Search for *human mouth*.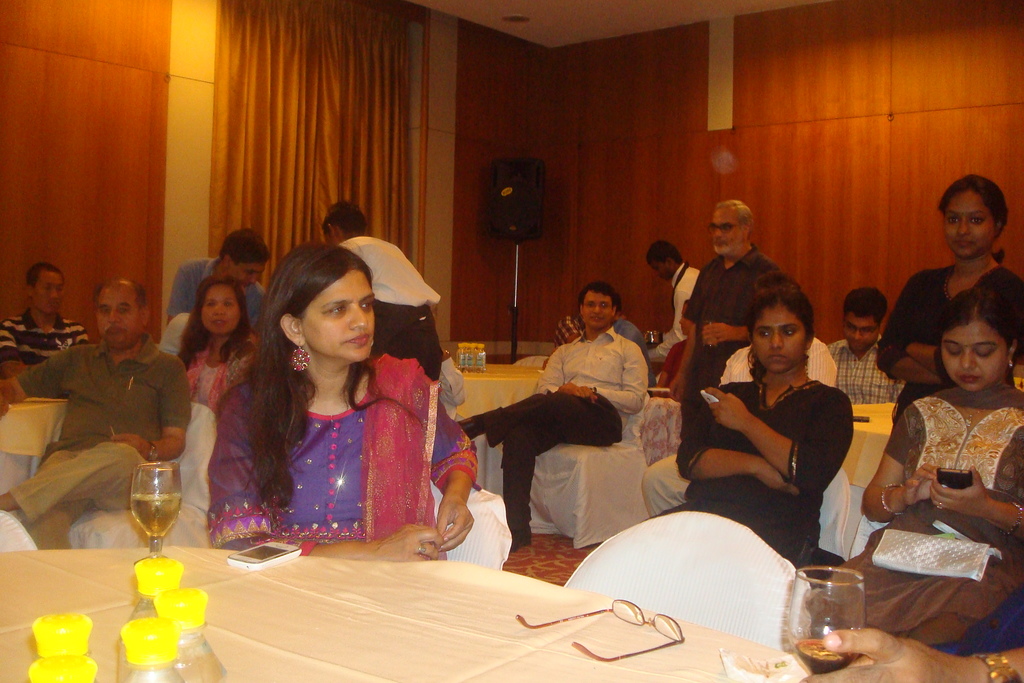
Found at 349, 332, 371, 347.
